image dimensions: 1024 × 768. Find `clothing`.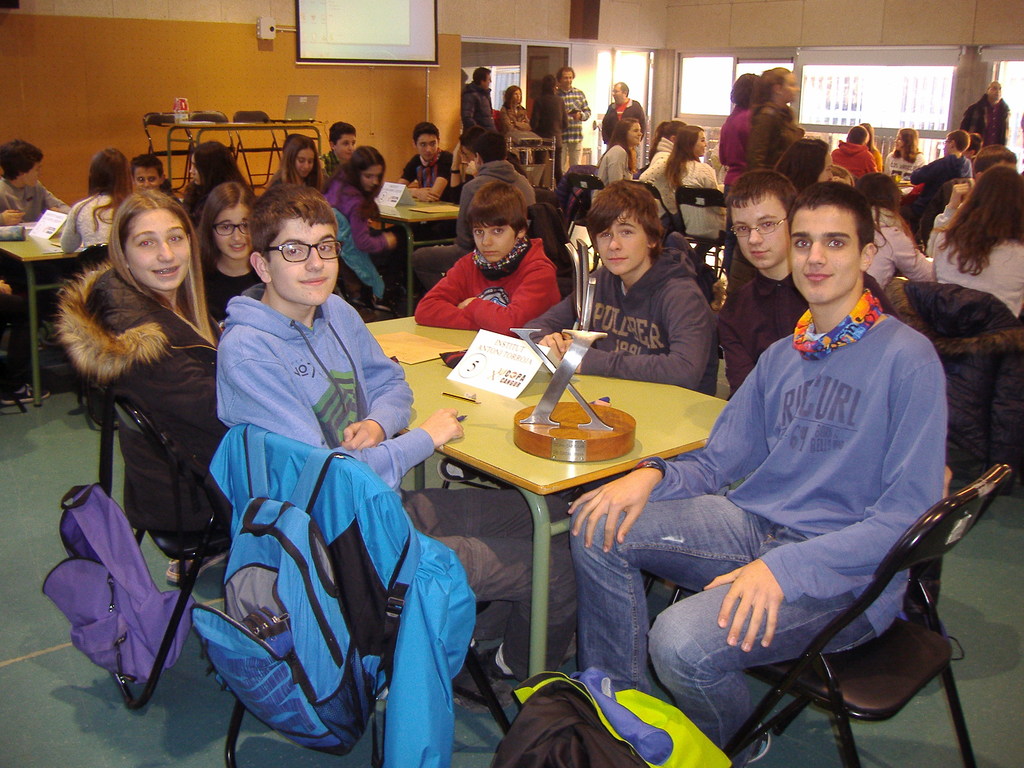
bbox(721, 101, 746, 186).
